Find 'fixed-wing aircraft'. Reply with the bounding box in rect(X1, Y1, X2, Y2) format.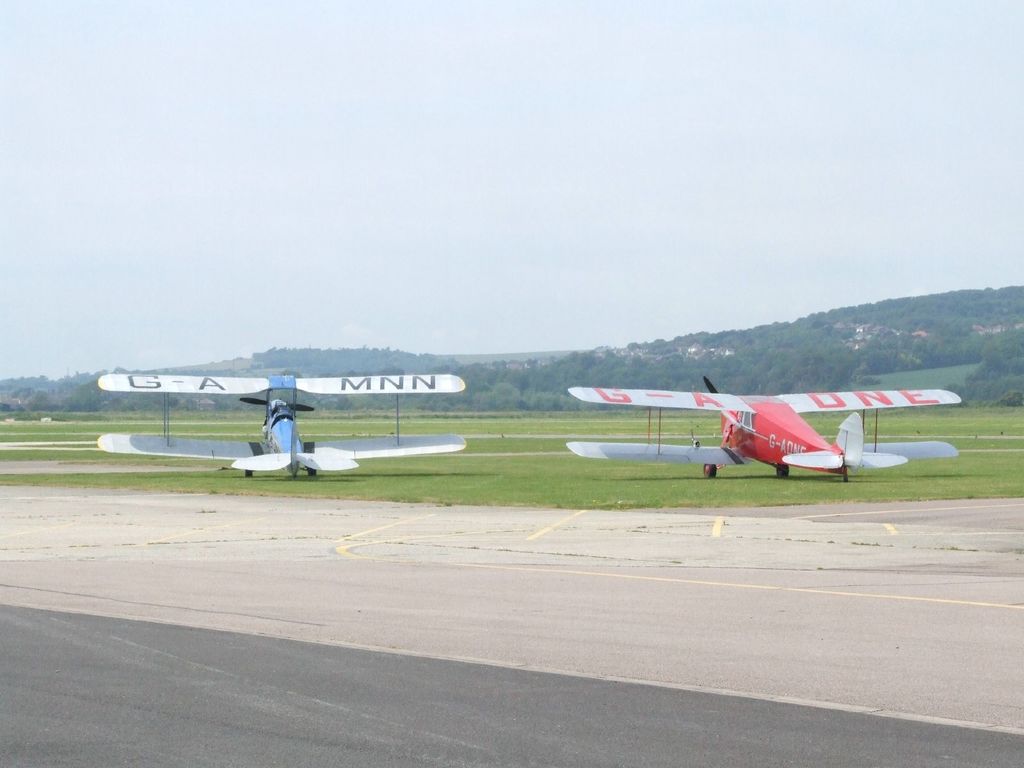
rect(543, 366, 964, 484).
